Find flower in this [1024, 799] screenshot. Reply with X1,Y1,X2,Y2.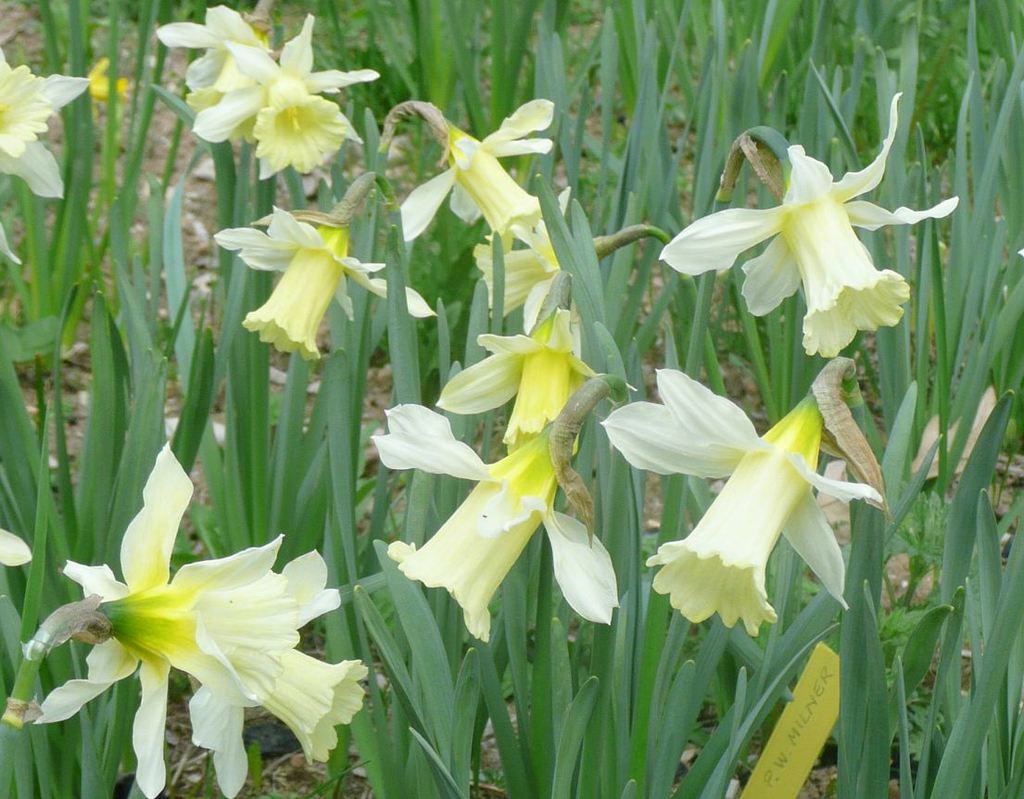
599,370,890,640.
